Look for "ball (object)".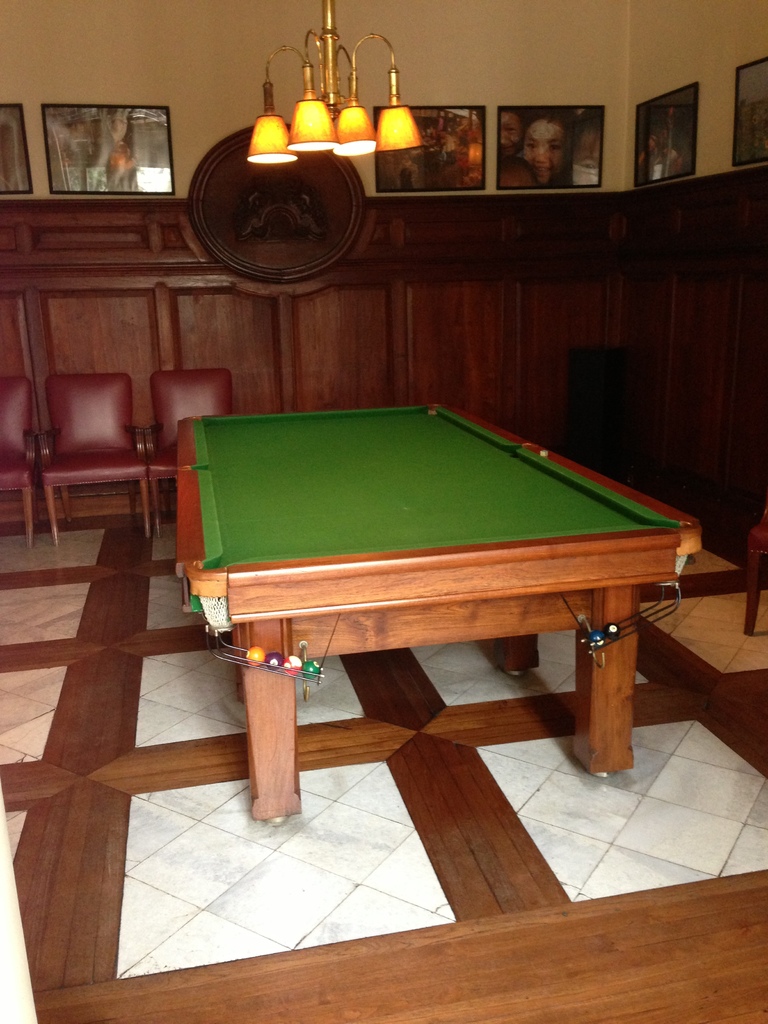
Found: 270, 652, 286, 669.
